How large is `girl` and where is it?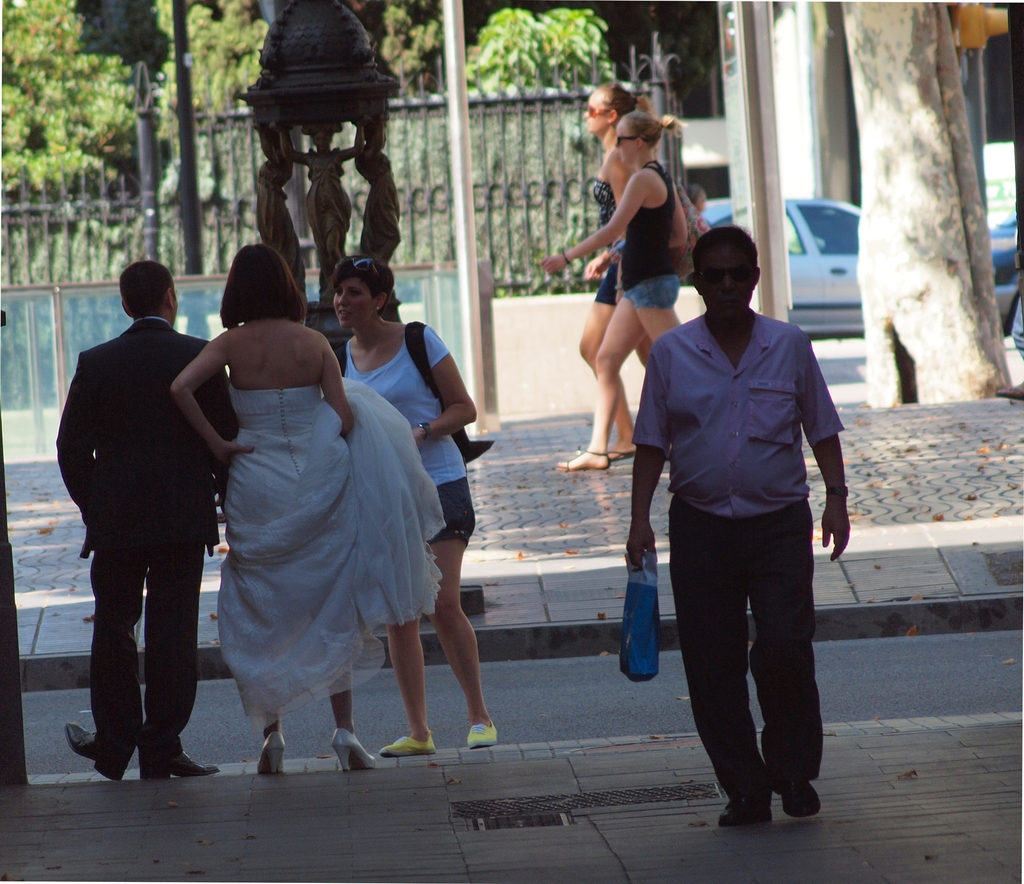
Bounding box: (573,83,657,458).
